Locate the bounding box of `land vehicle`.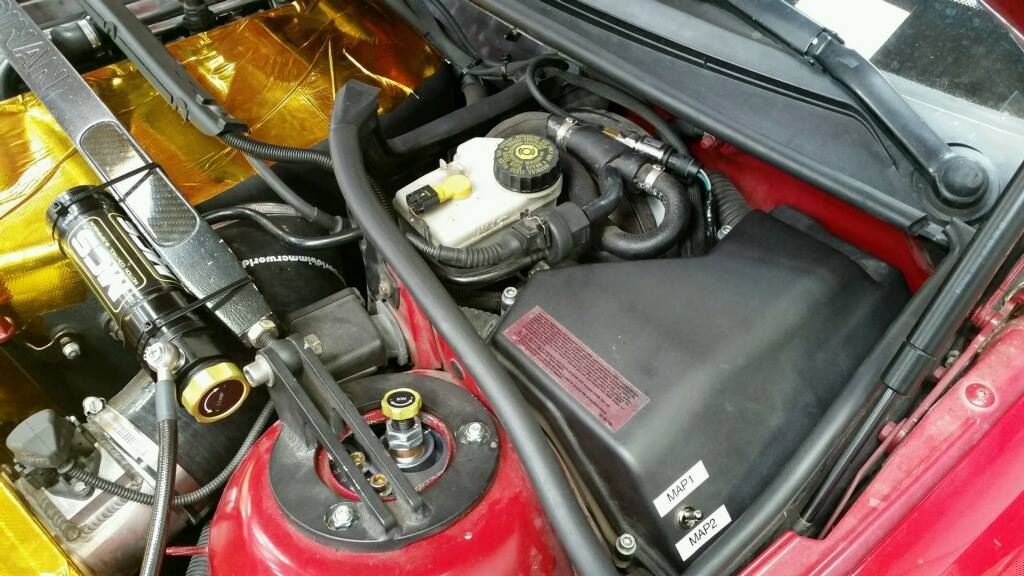
Bounding box: 0 0 1023 575.
